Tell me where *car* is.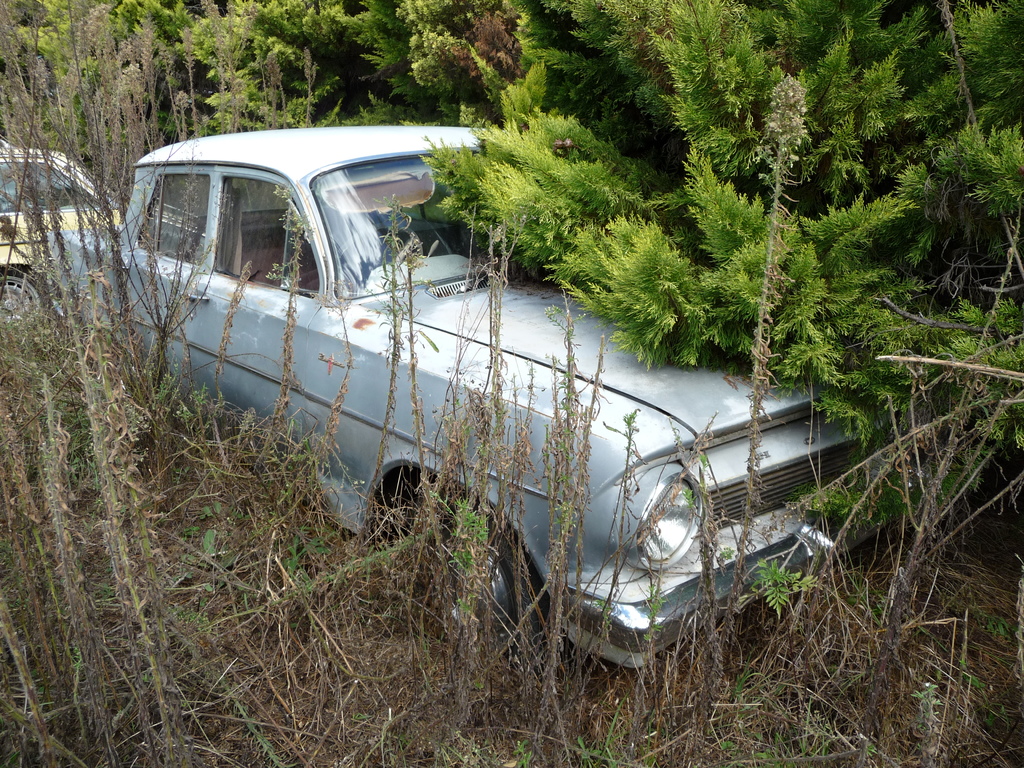
*car* is at l=0, t=143, r=193, b=332.
